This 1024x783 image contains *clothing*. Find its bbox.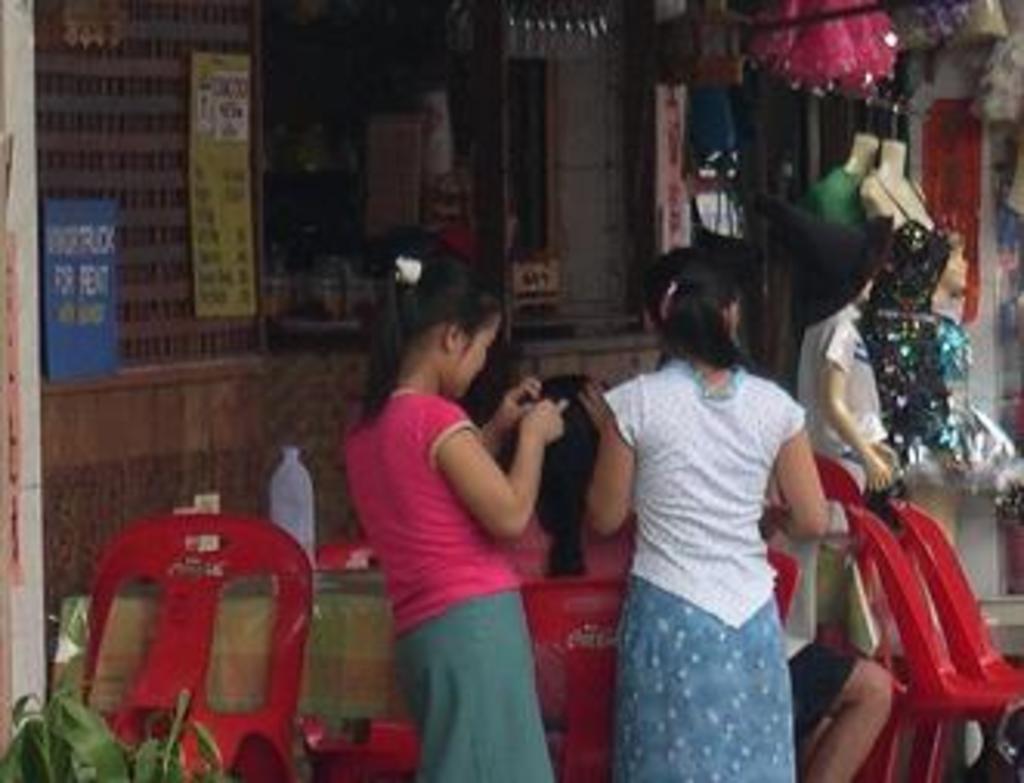
{"left": 885, "top": 0, "right": 981, "bottom": 46}.
